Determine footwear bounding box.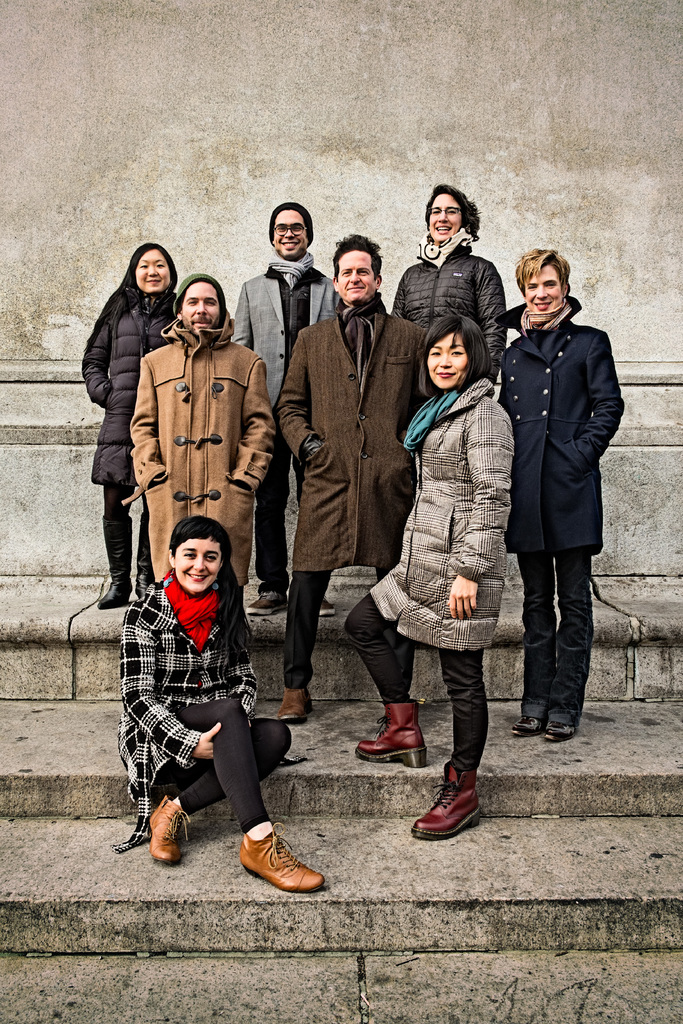
Determined: 236 827 320 895.
